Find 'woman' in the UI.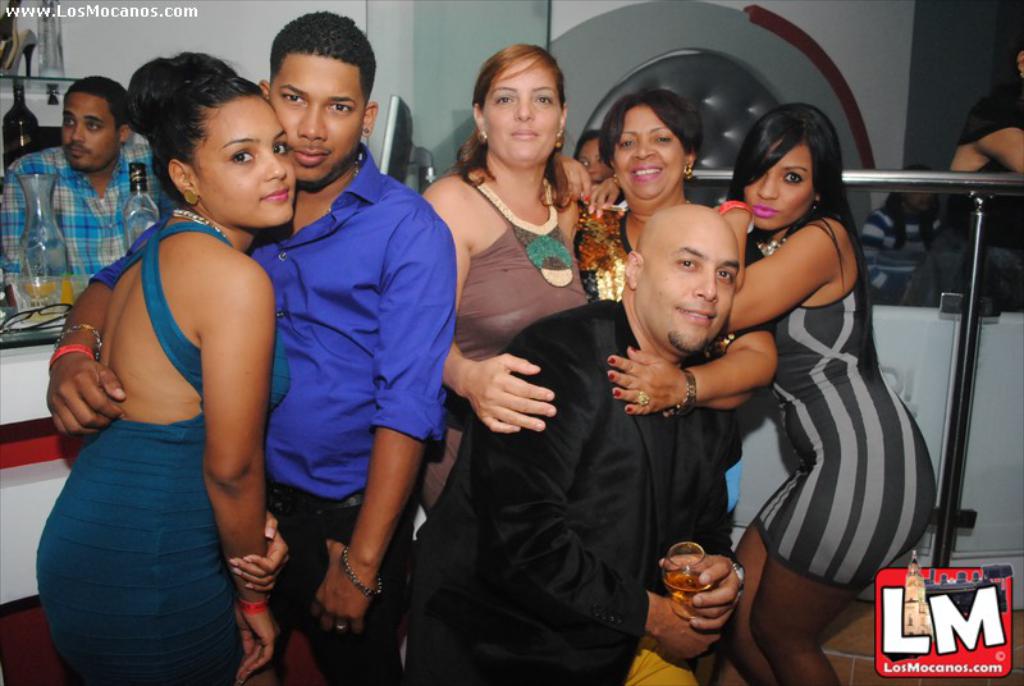
UI element at x1=413, y1=35, x2=630, y2=616.
